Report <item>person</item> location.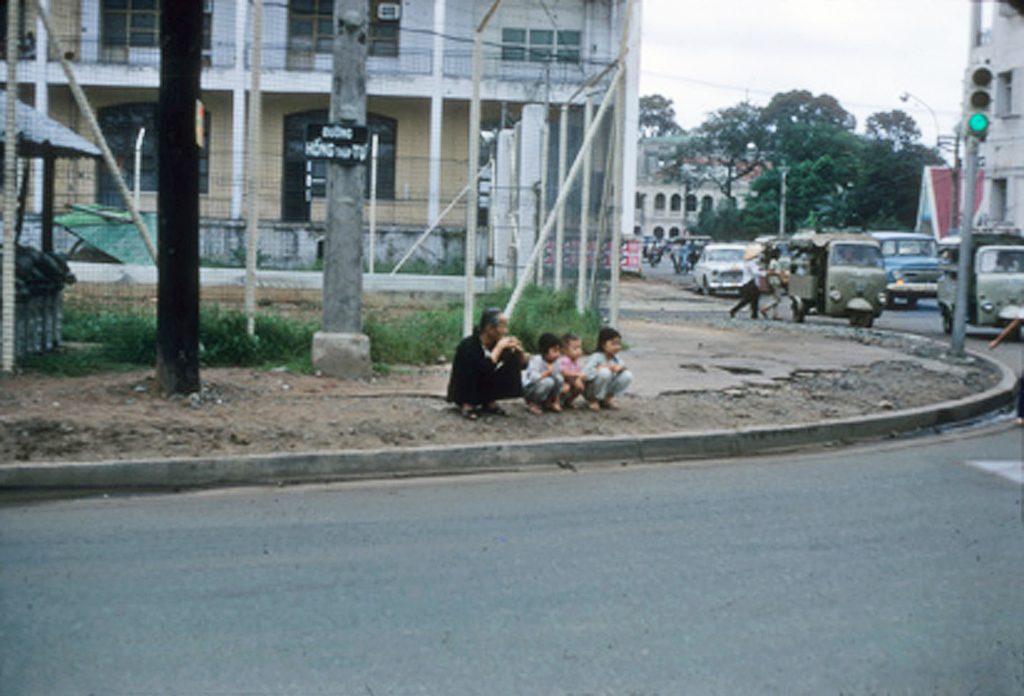
Report: 652/239/659/262.
